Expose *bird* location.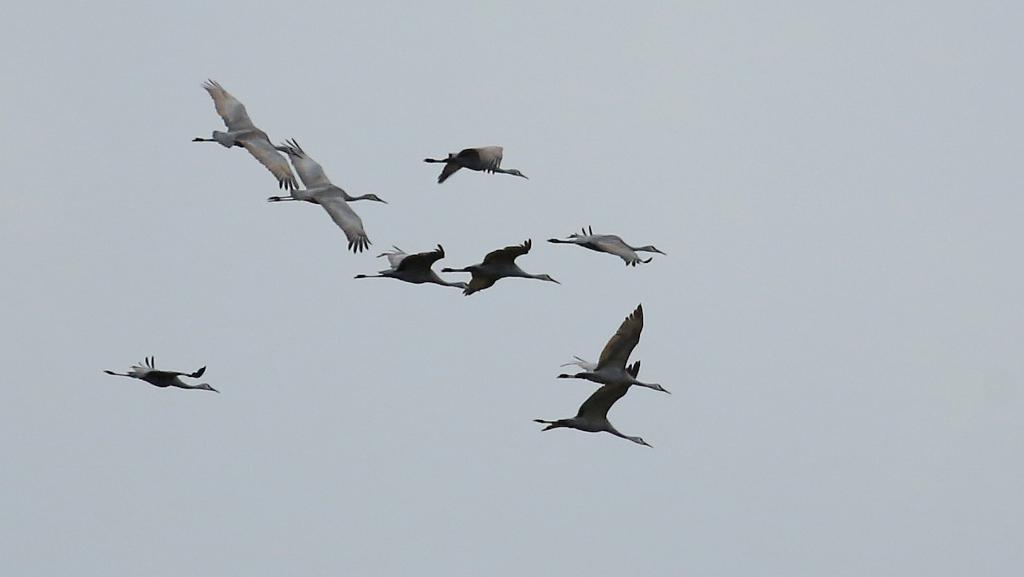
Exposed at l=195, t=76, r=296, b=192.
